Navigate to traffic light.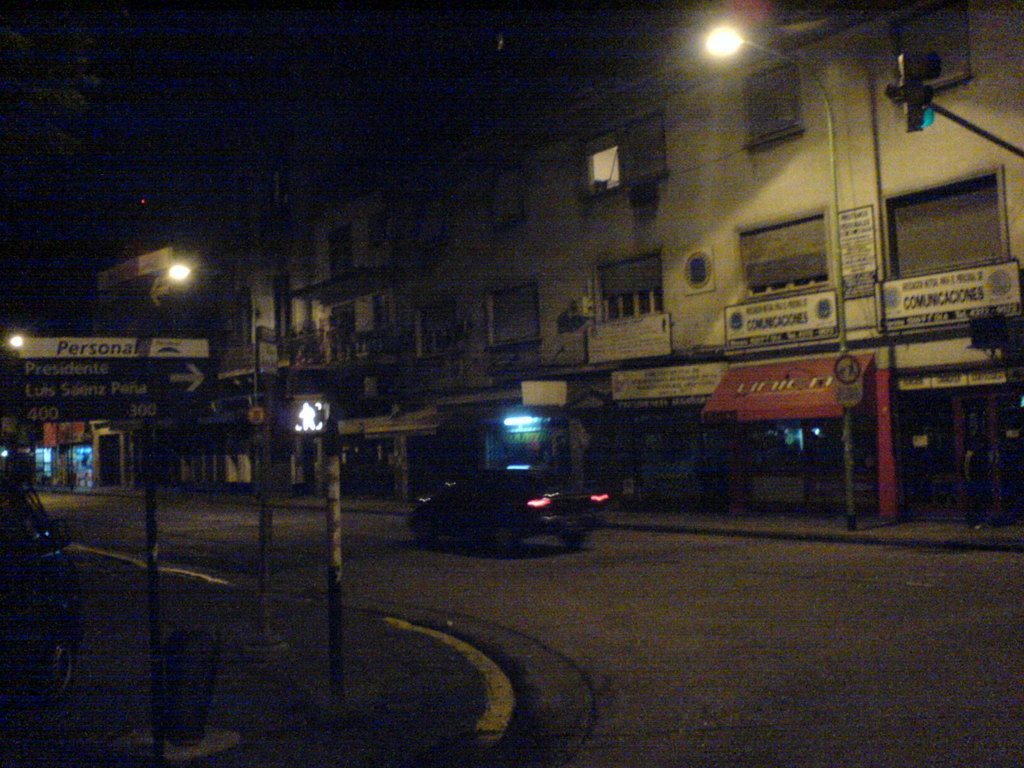
Navigation target: 902 50 941 133.
